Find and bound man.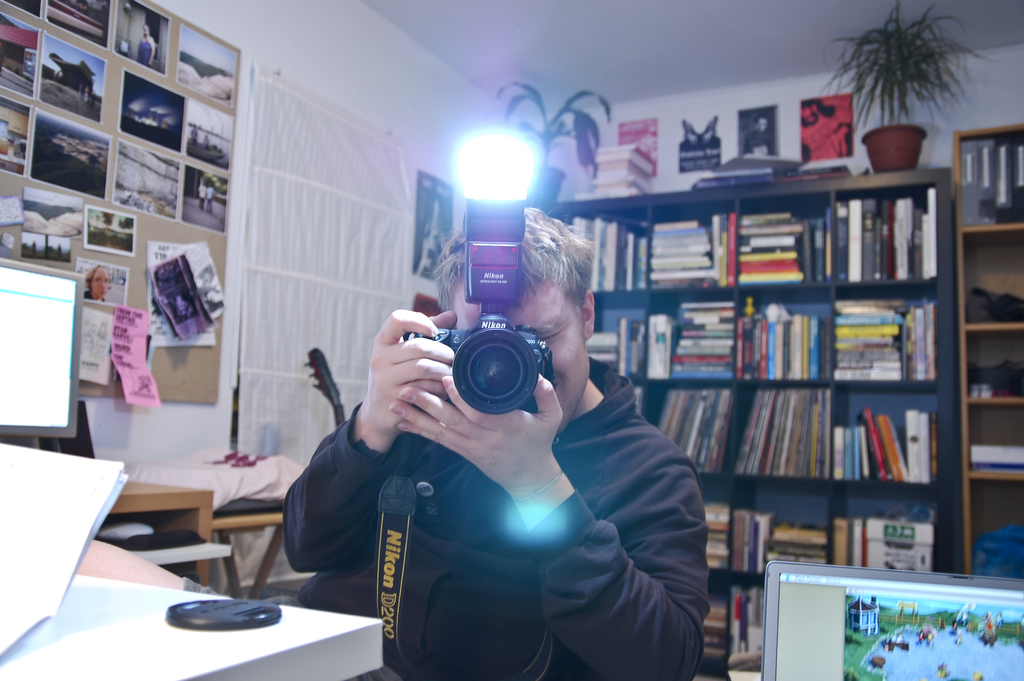
Bound: select_region(286, 209, 710, 680).
